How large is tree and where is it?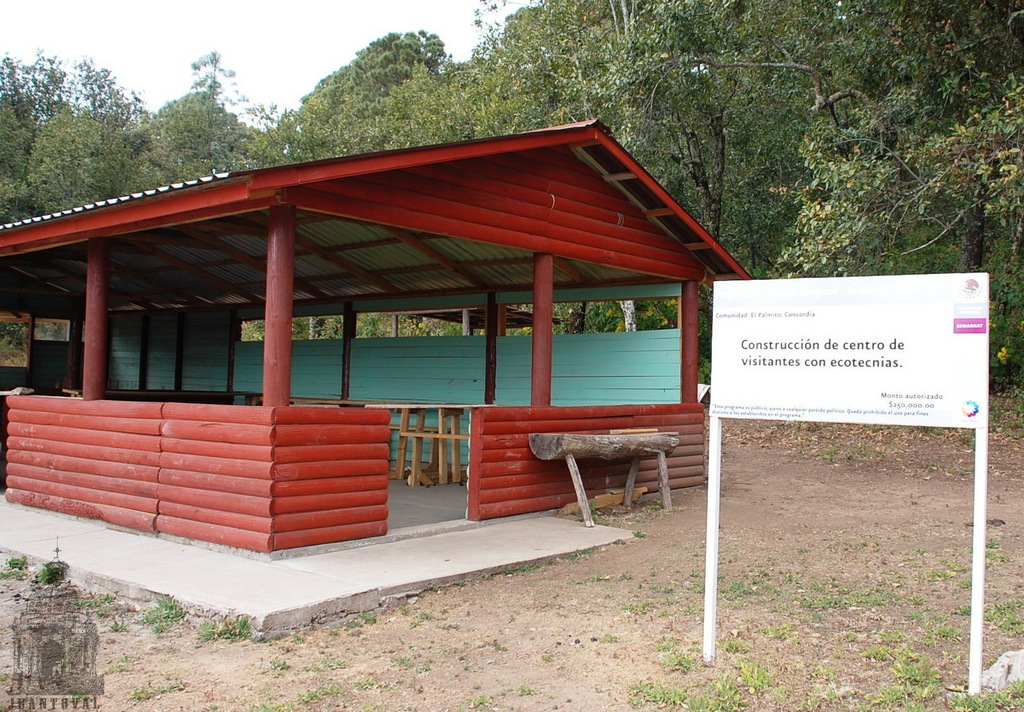
Bounding box: rect(673, 0, 1023, 270).
